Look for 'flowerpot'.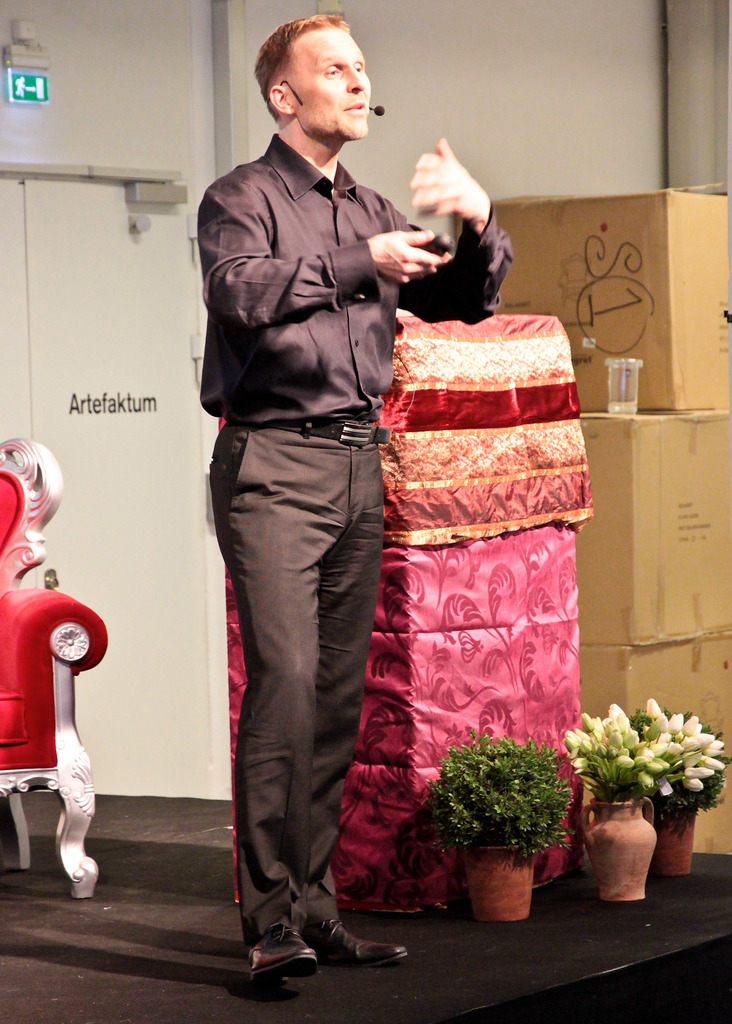
Found: bbox=(462, 845, 537, 924).
